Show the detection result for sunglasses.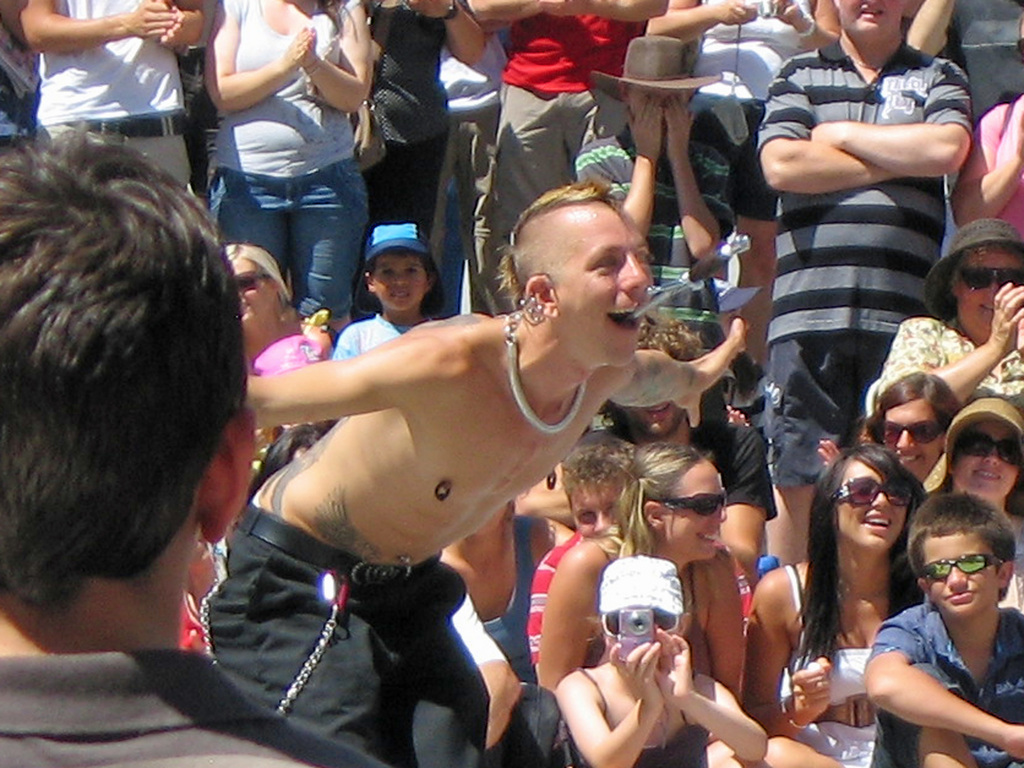
select_region(879, 418, 936, 450).
